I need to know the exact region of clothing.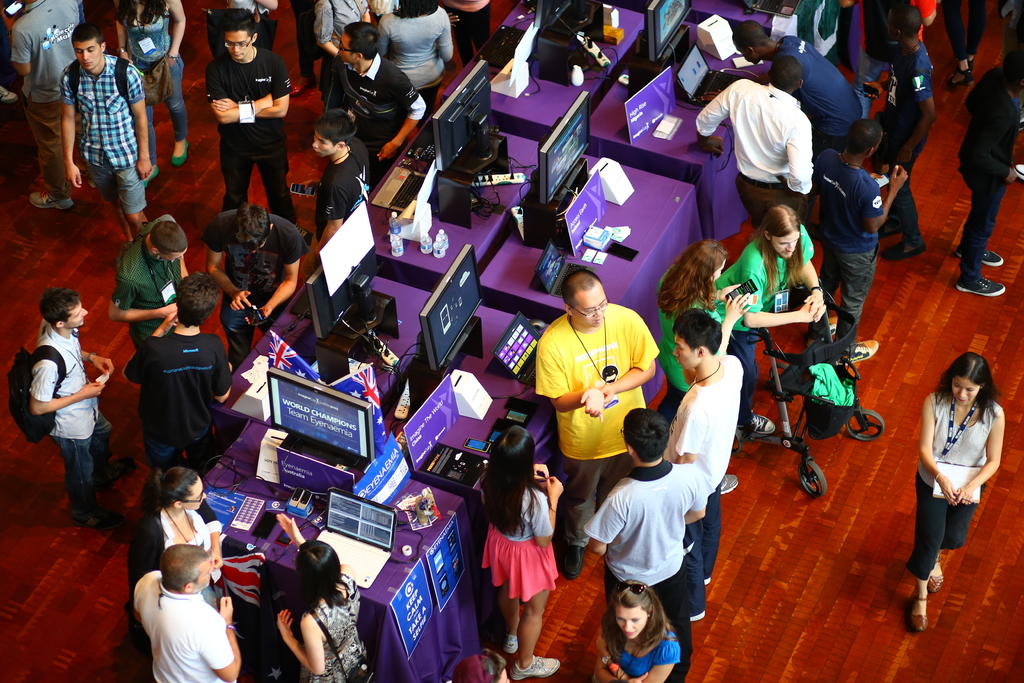
Region: <bbox>451, 0, 493, 73</bbox>.
